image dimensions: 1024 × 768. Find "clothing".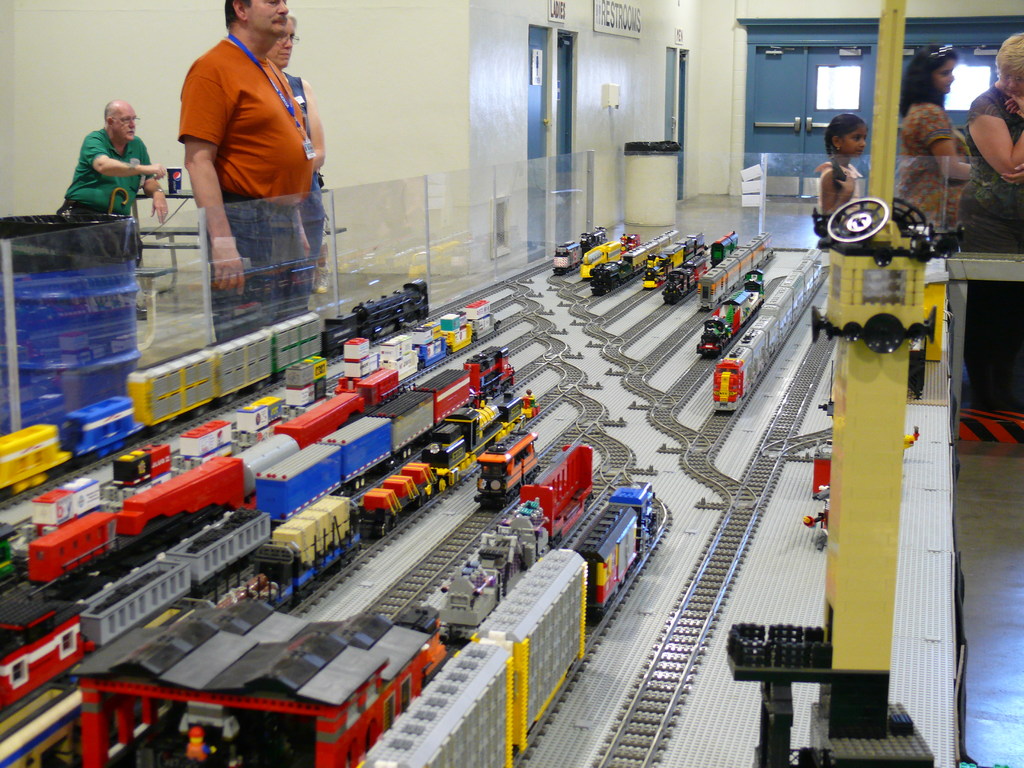
{"left": 287, "top": 72, "right": 332, "bottom": 243}.
